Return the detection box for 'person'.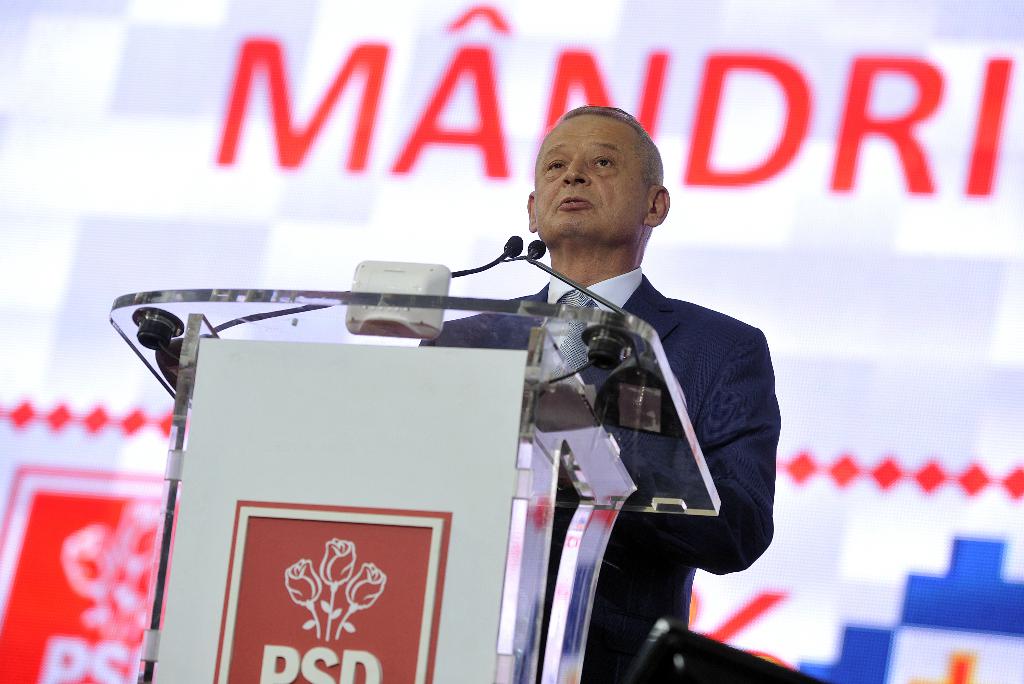
bbox(368, 116, 751, 671).
